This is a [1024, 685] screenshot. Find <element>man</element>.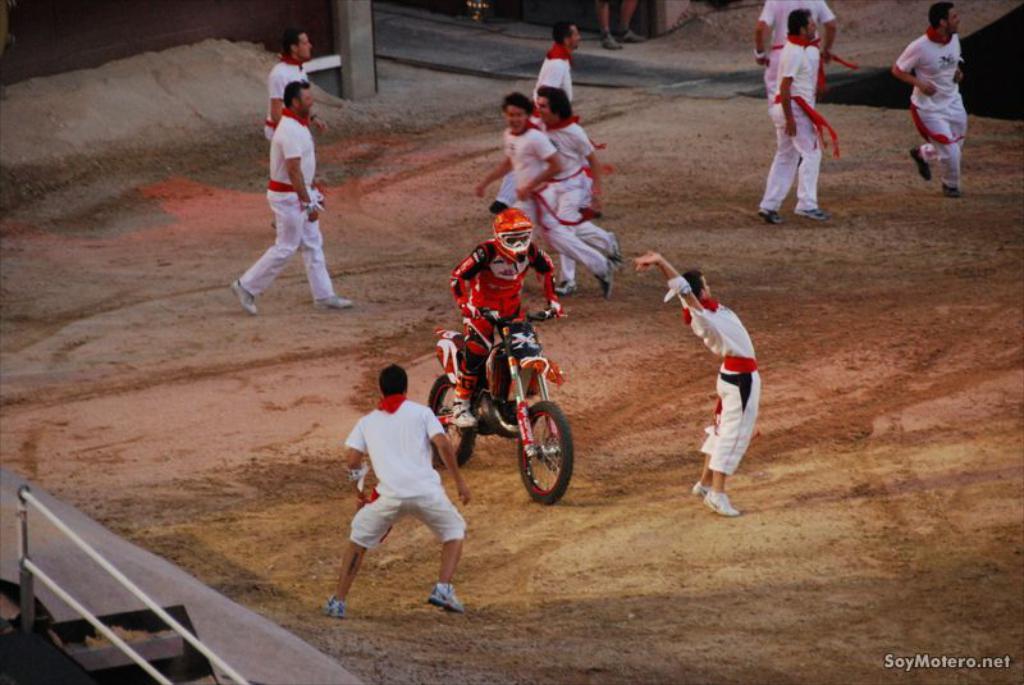
Bounding box: left=531, top=83, right=622, bottom=292.
